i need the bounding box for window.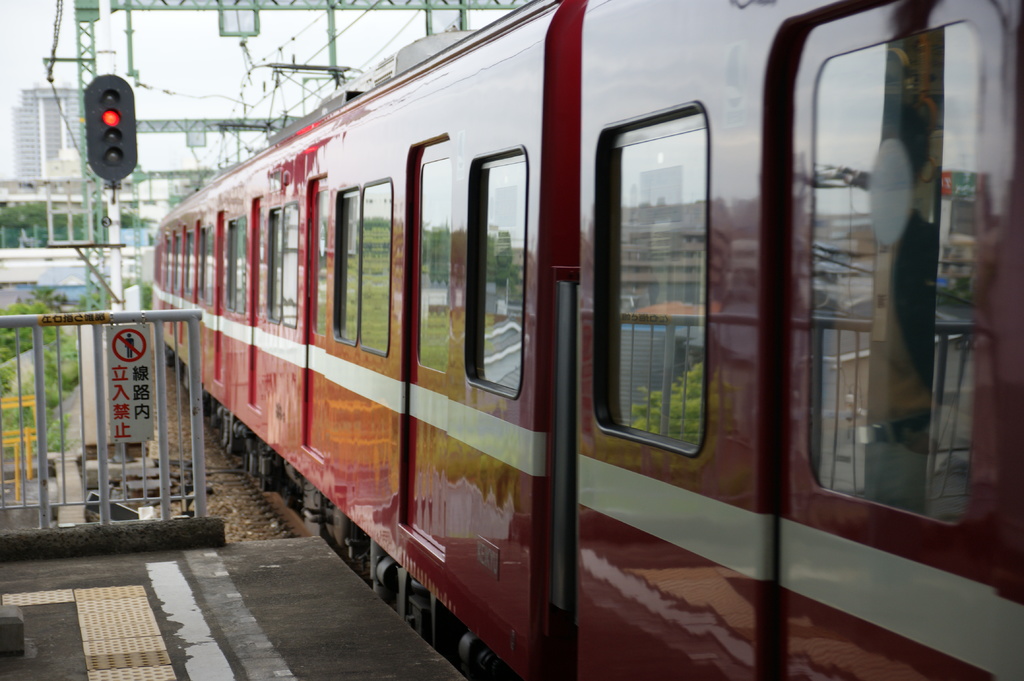
Here it is: bbox=(330, 187, 359, 347).
